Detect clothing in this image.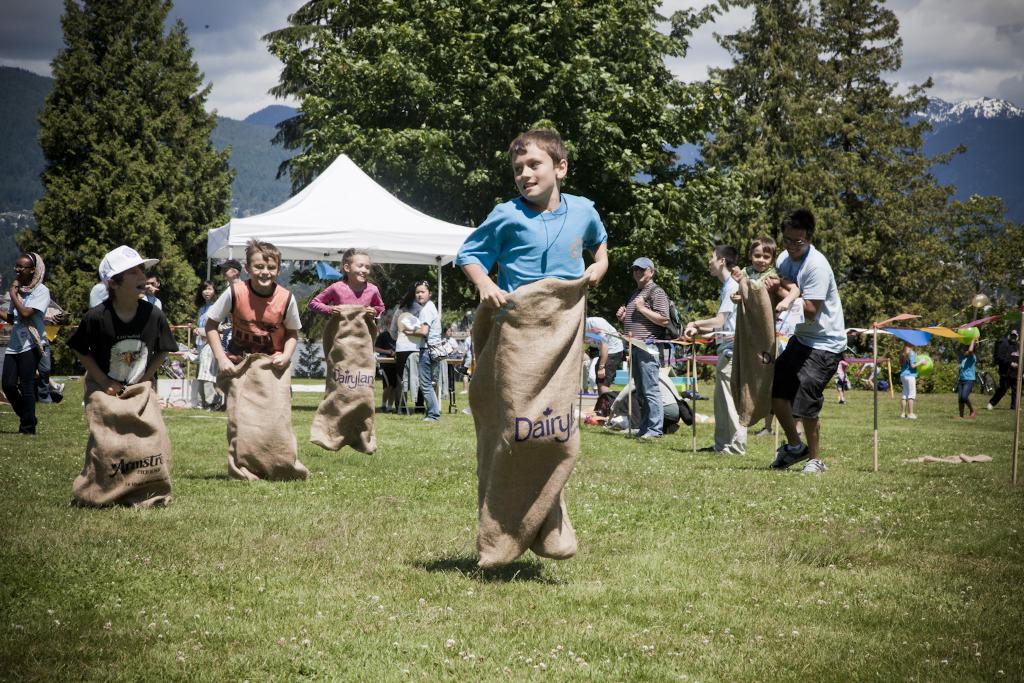
Detection: l=590, t=318, r=628, b=392.
